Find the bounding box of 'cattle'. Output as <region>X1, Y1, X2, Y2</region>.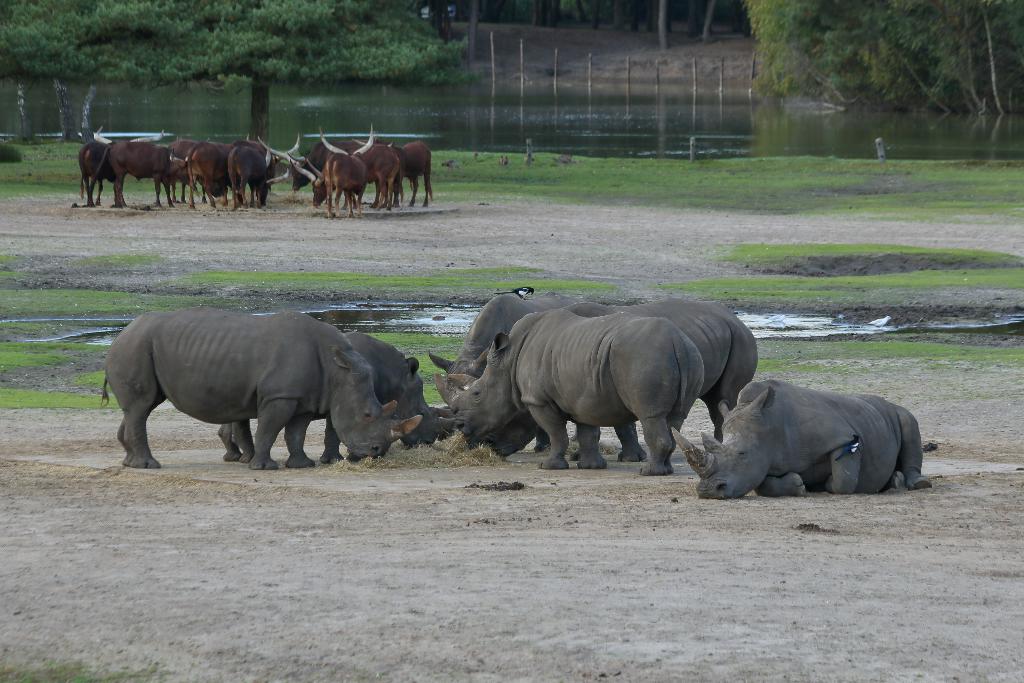
<region>296, 152, 362, 215</region>.
